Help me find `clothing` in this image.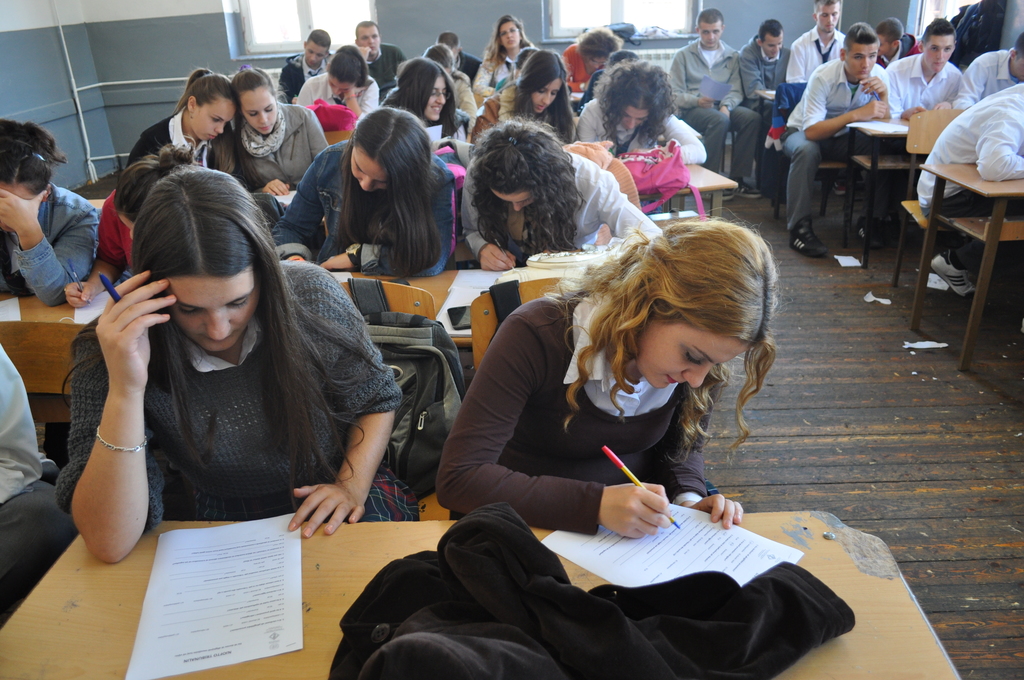
Found it: x1=460, y1=149, x2=666, y2=271.
